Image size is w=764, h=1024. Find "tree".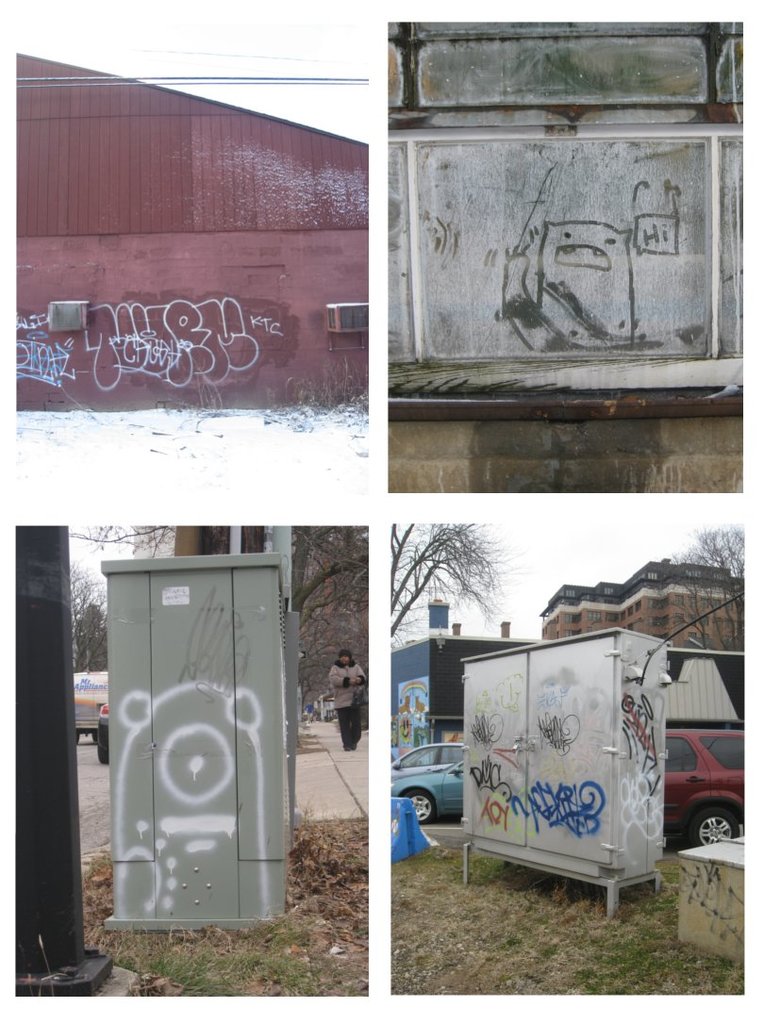
bbox=(392, 525, 518, 652).
